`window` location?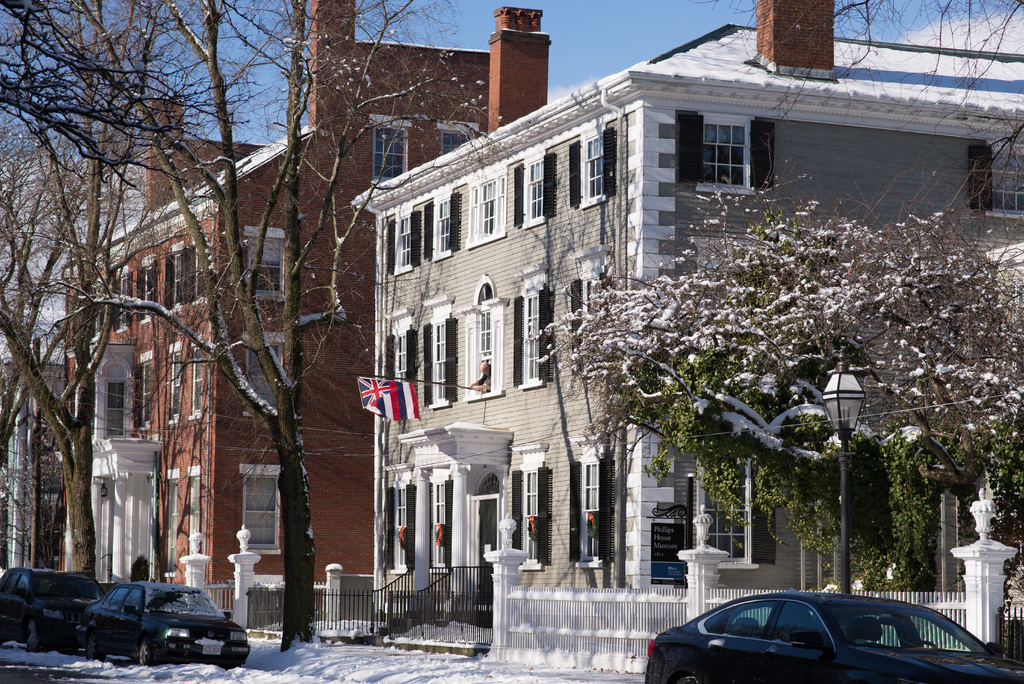
(left=429, top=480, right=452, bottom=574)
